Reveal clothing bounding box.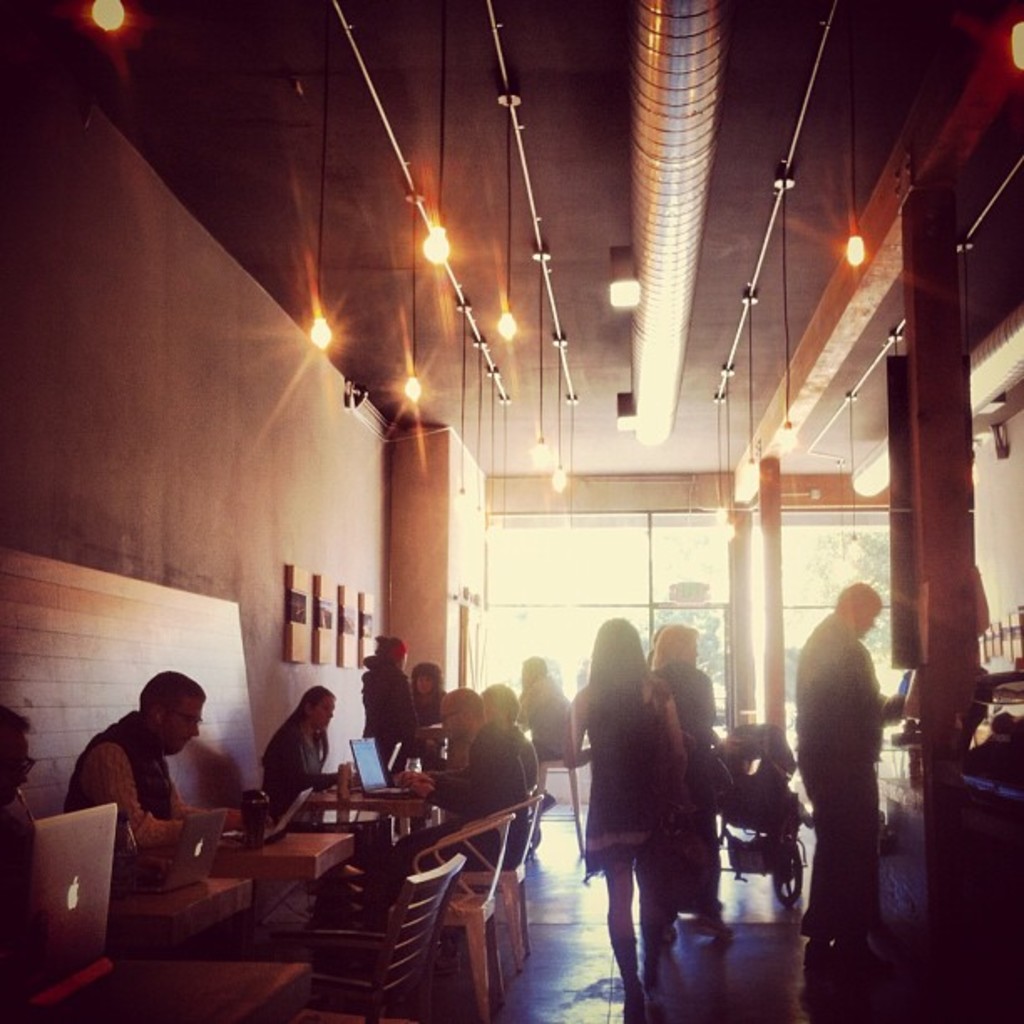
Revealed: left=2, top=793, right=42, bottom=969.
